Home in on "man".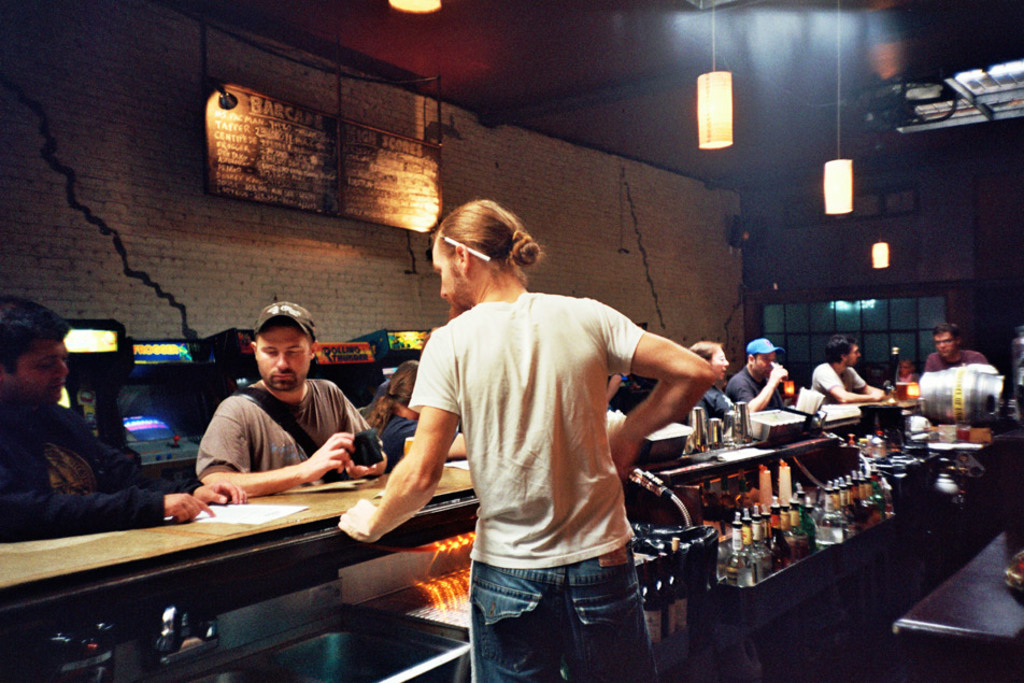
Homed in at (x1=811, y1=340, x2=885, y2=404).
